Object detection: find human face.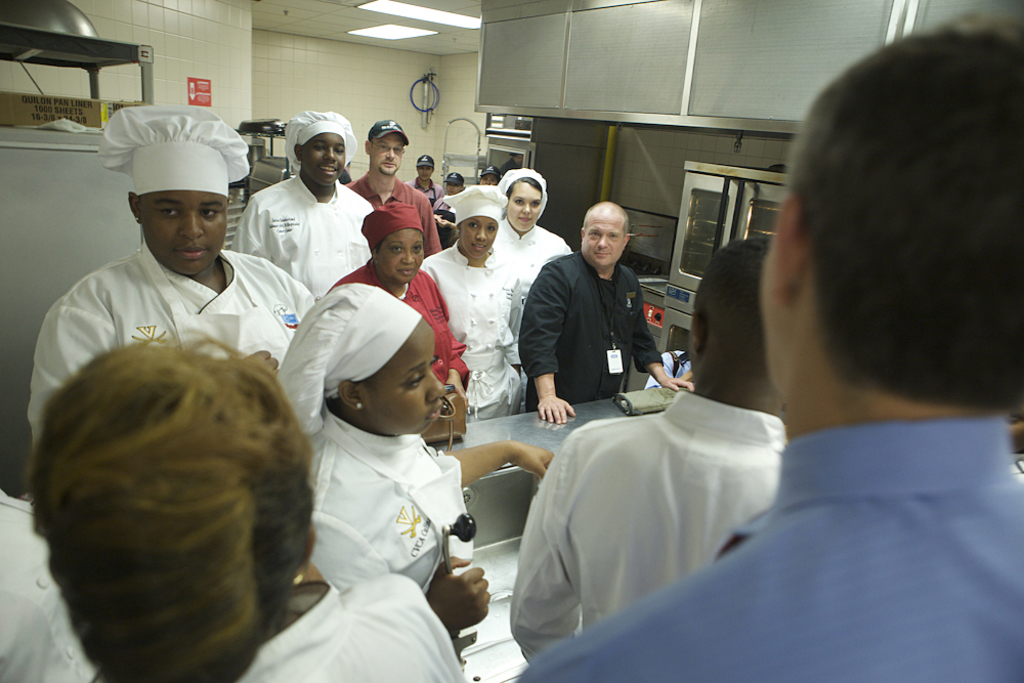
(377, 236, 421, 286).
